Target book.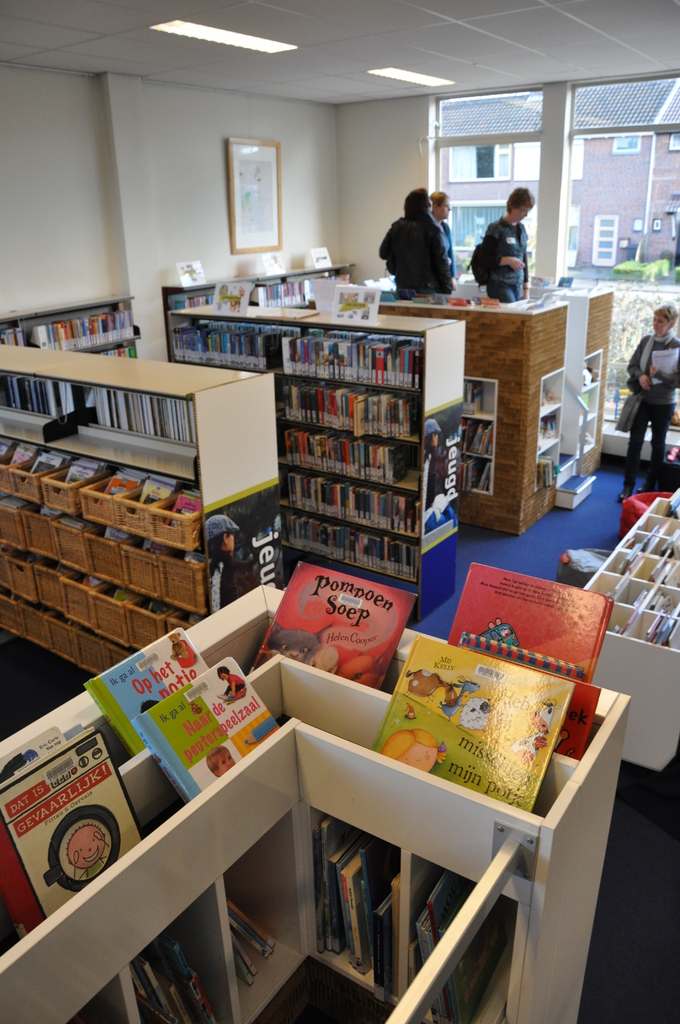
Target region: [133, 653, 301, 807].
